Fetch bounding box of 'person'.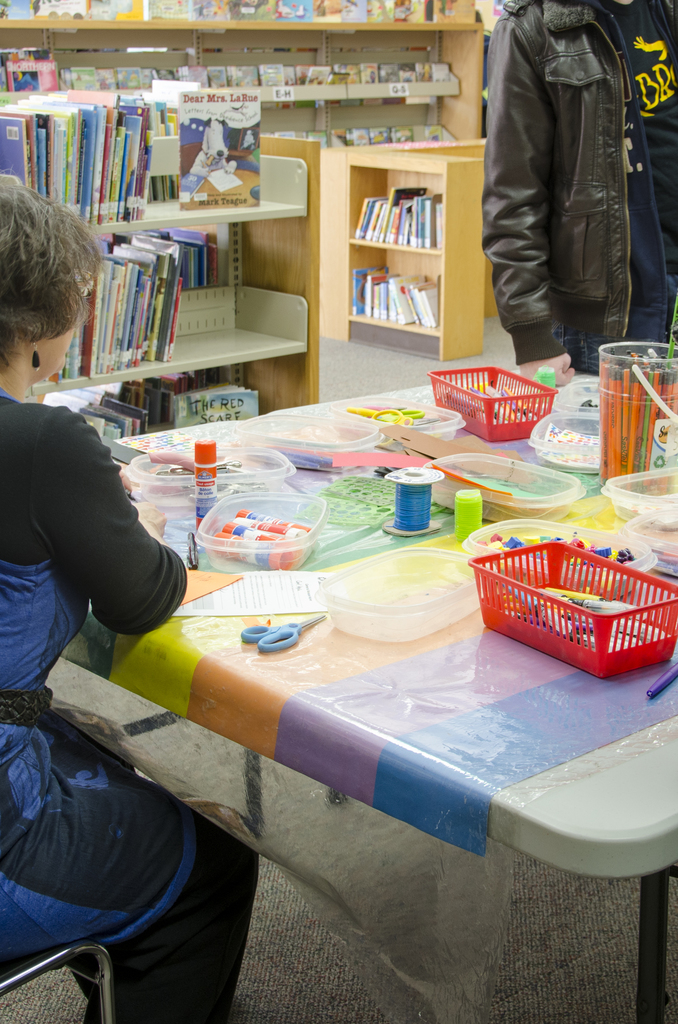
Bbox: [469,0,677,367].
